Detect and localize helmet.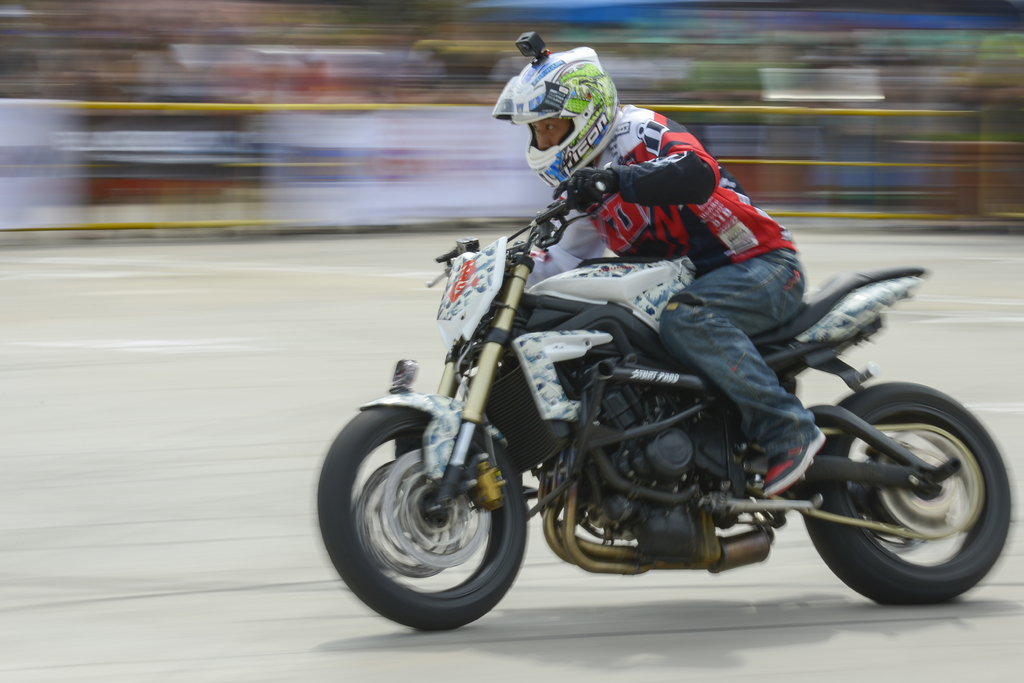
Localized at {"left": 490, "top": 49, "right": 625, "bottom": 180}.
